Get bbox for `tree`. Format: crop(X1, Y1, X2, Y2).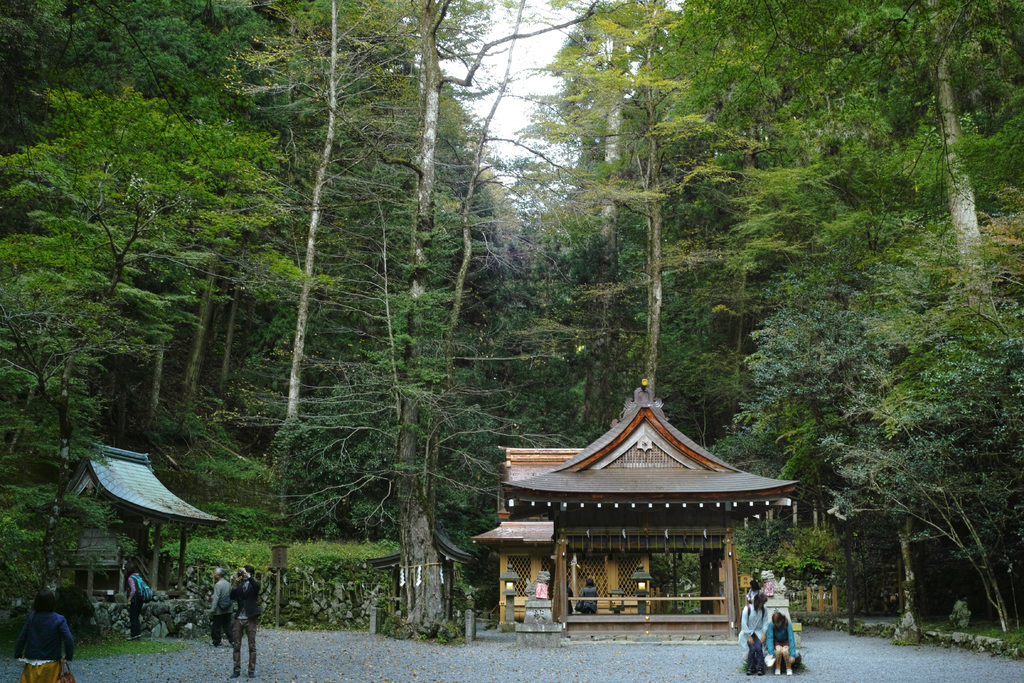
crop(0, 0, 402, 196).
